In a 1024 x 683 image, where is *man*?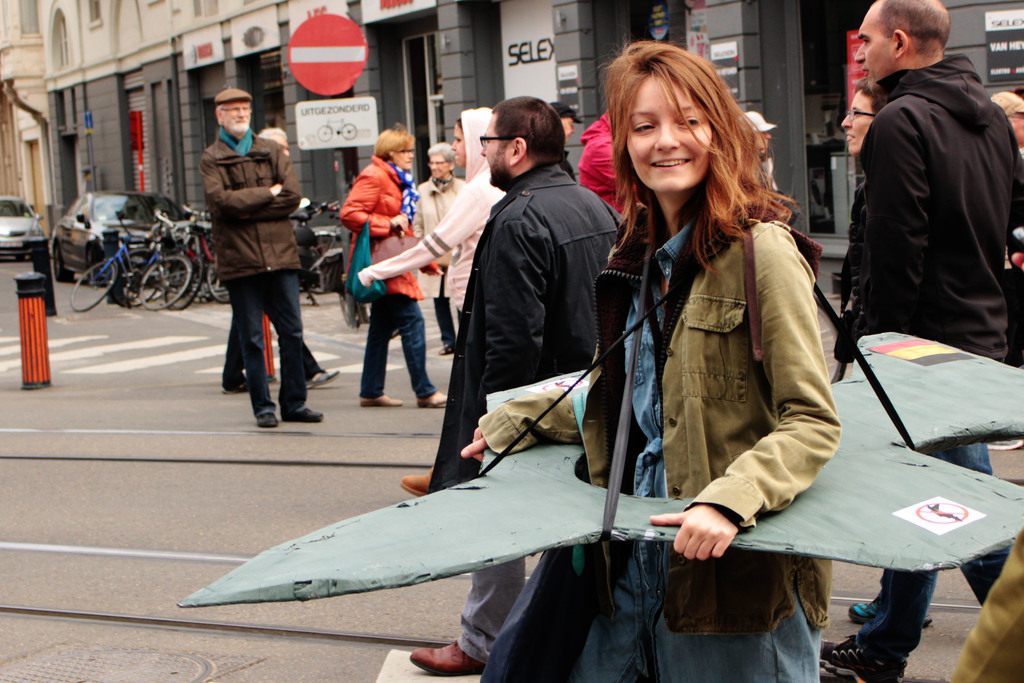
box(822, 0, 1021, 682).
